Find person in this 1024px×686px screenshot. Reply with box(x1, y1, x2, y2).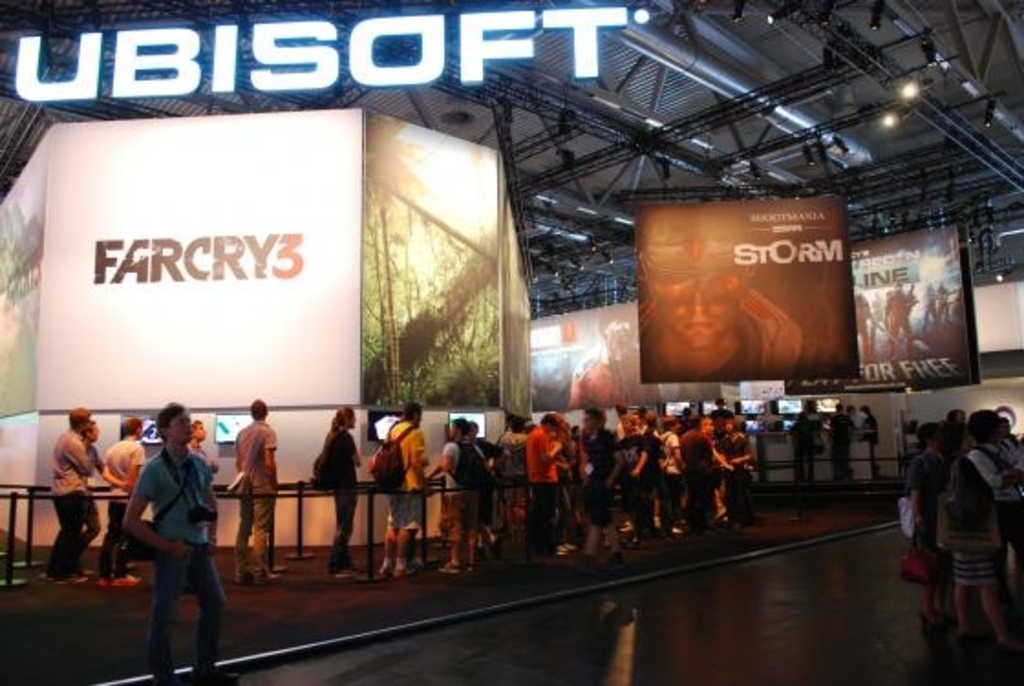
box(382, 399, 435, 573).
